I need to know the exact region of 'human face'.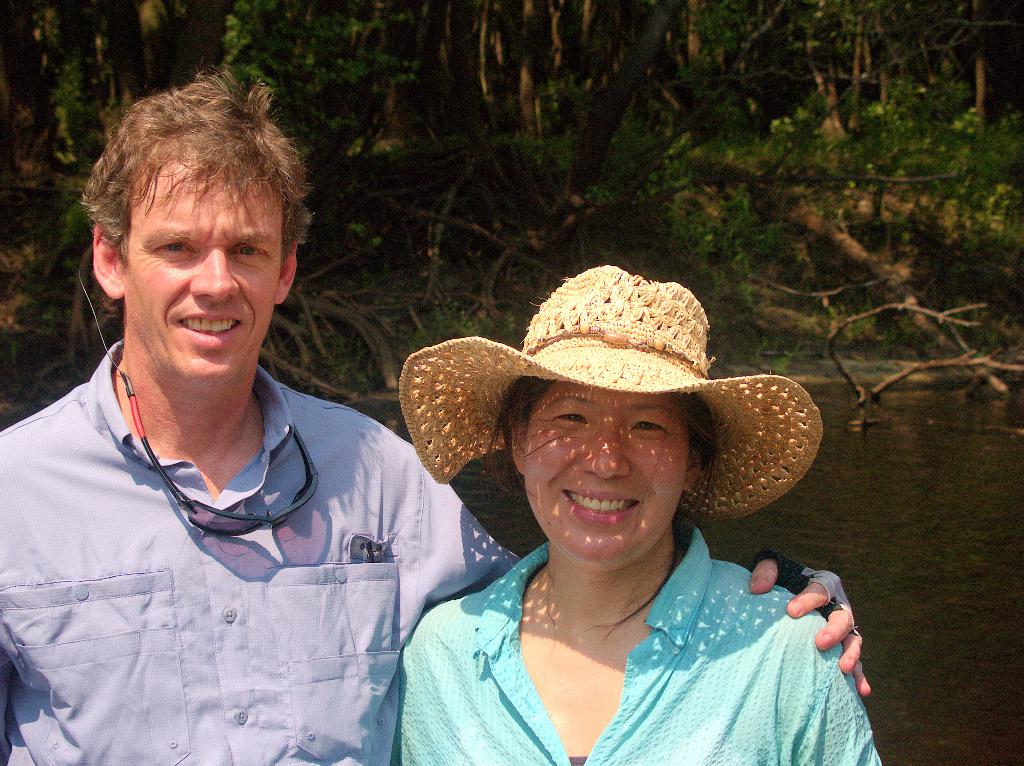
Region: rect(121, 148, 281, 380).
